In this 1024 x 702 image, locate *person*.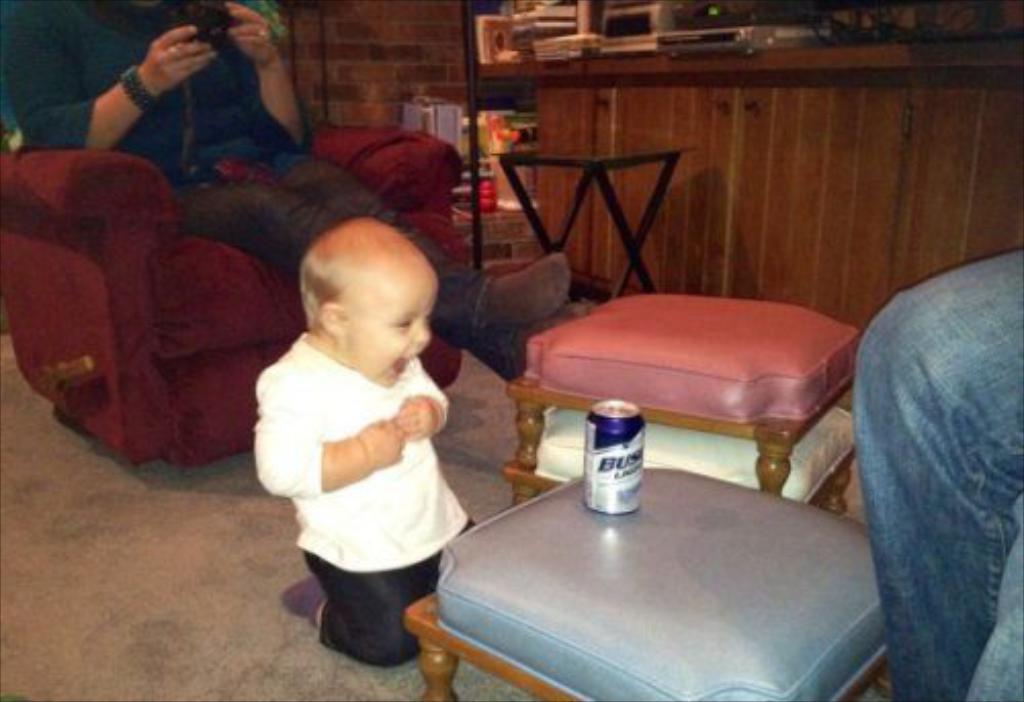
Bounding box: [left=0, top=0, right=592, bottom=387].
